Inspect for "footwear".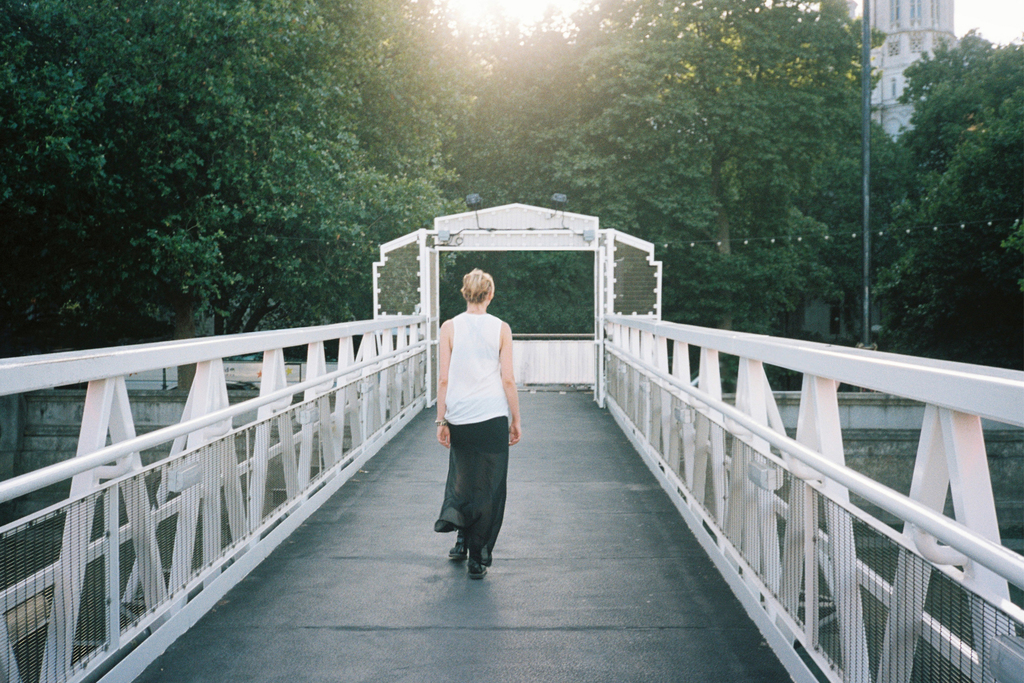
Inspection: <region>465, 562, 488, 582</region>.
